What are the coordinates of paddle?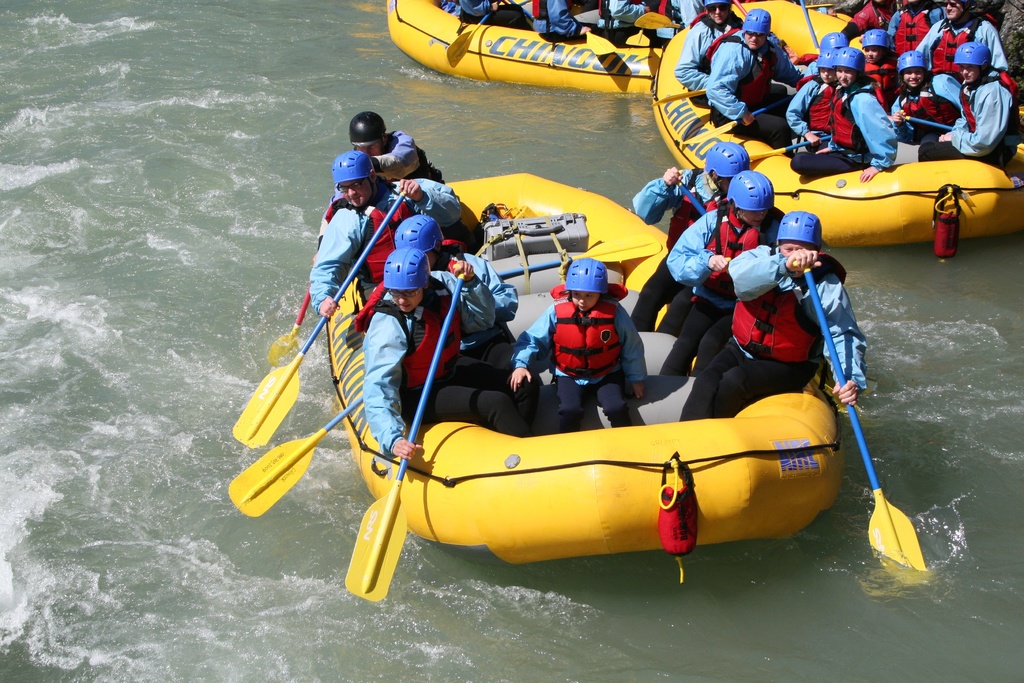
bbox=(445, 0, 527, 76).
